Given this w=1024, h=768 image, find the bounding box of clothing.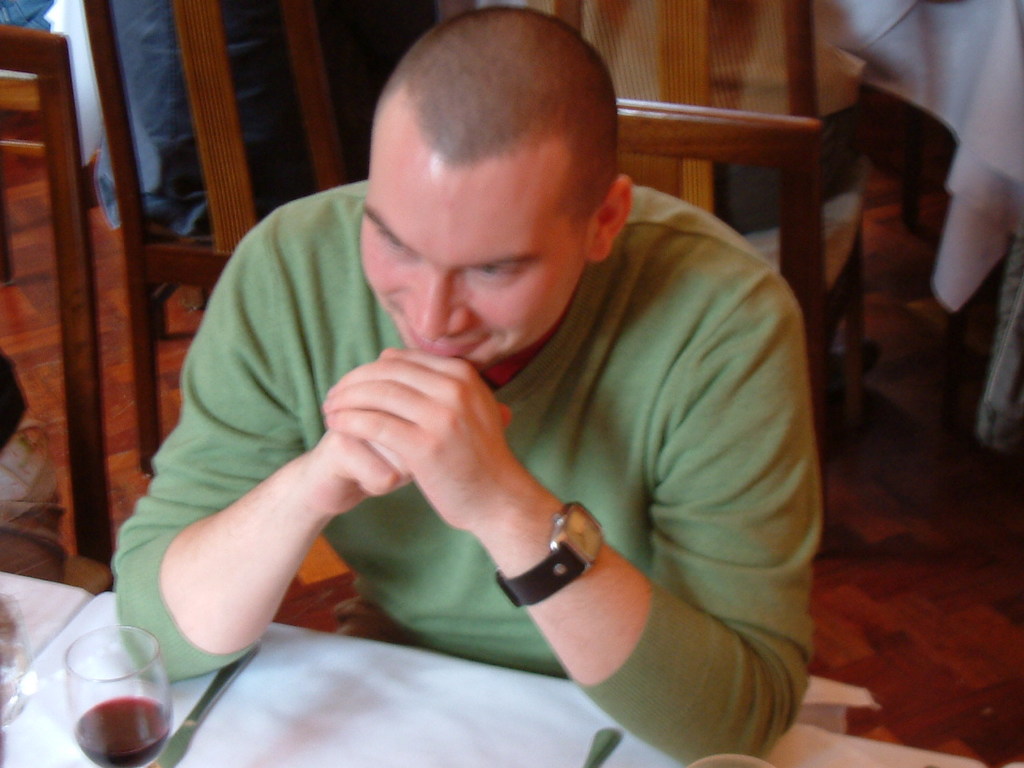
110, 183, 851, 767.
